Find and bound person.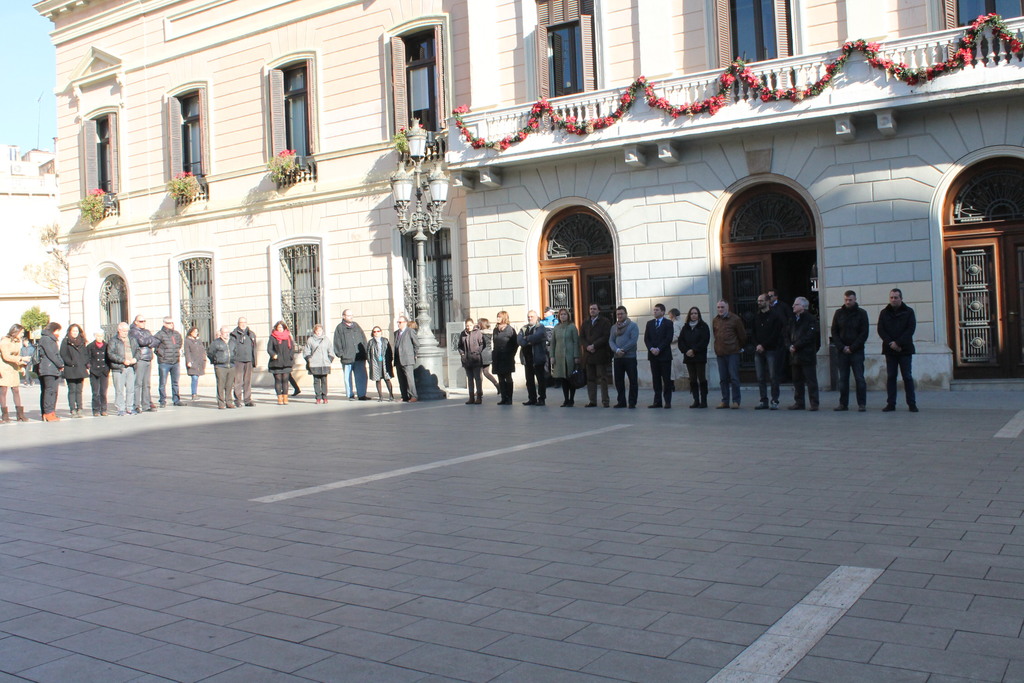
Bound: x1=0, y1=322, x2=25, y2=417.
